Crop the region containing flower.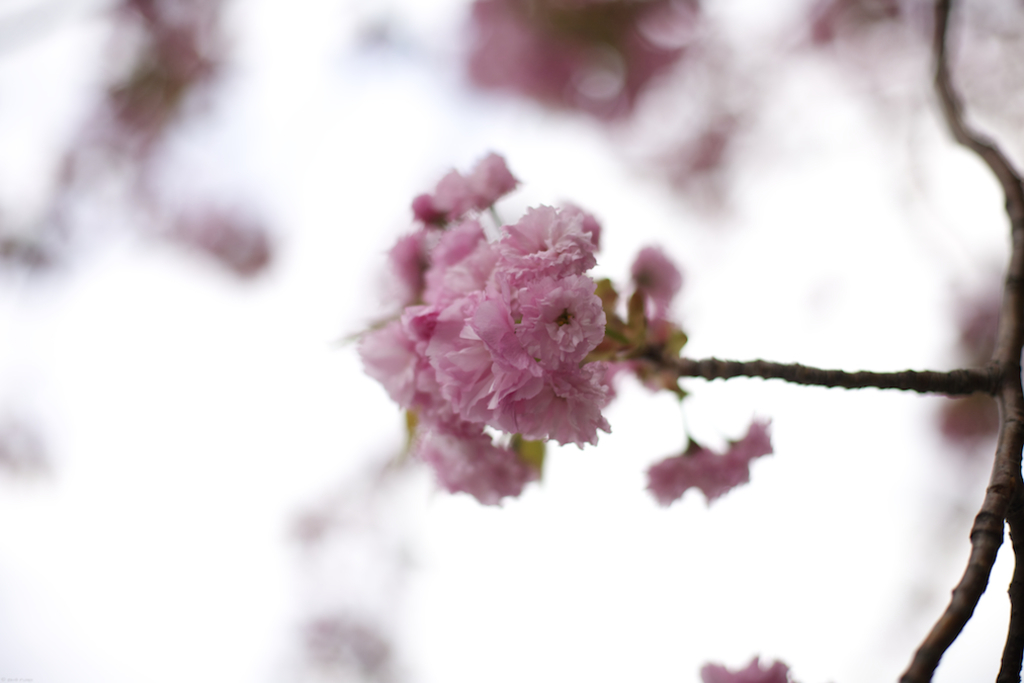
Crop region: {"x1": 695, "y1": 653, "x2": 805, "y2": 682}.
